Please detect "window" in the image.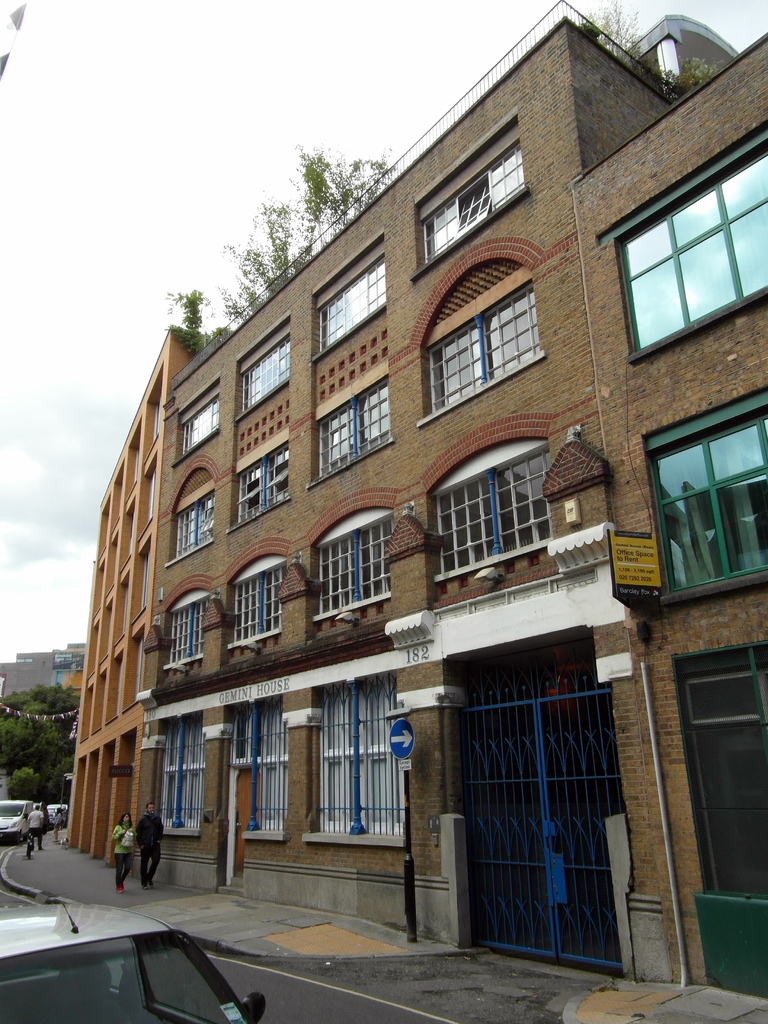
bbox=[150, 716, 205, 833].
